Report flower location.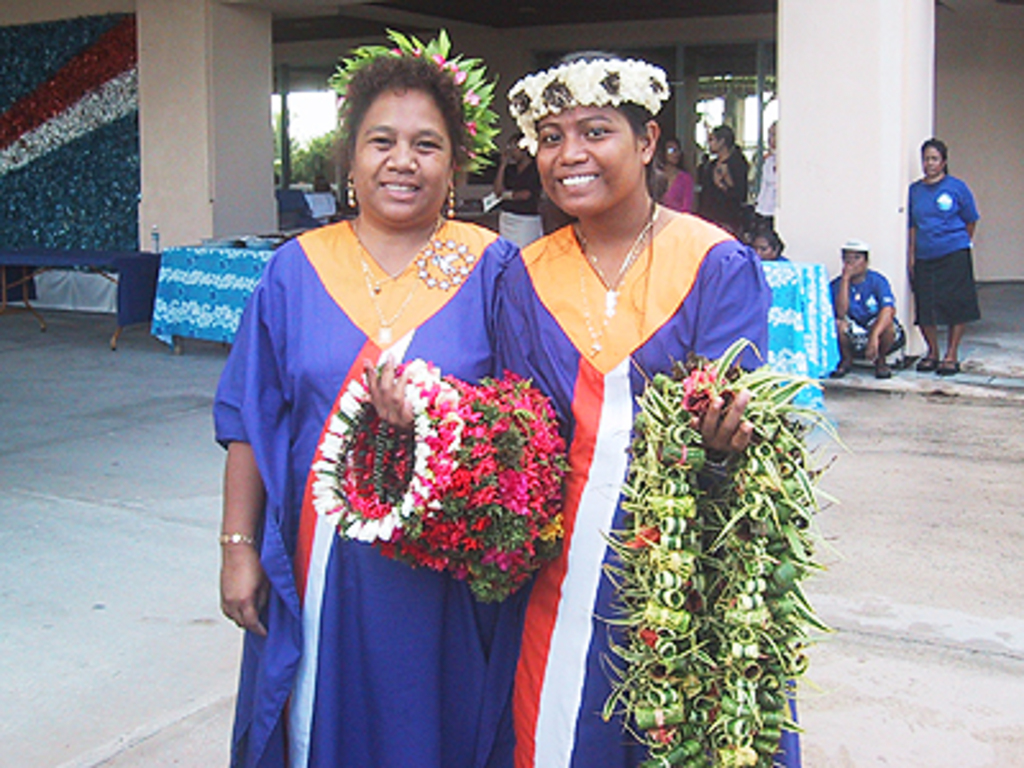
Report: [676, 366, 719, 417].
